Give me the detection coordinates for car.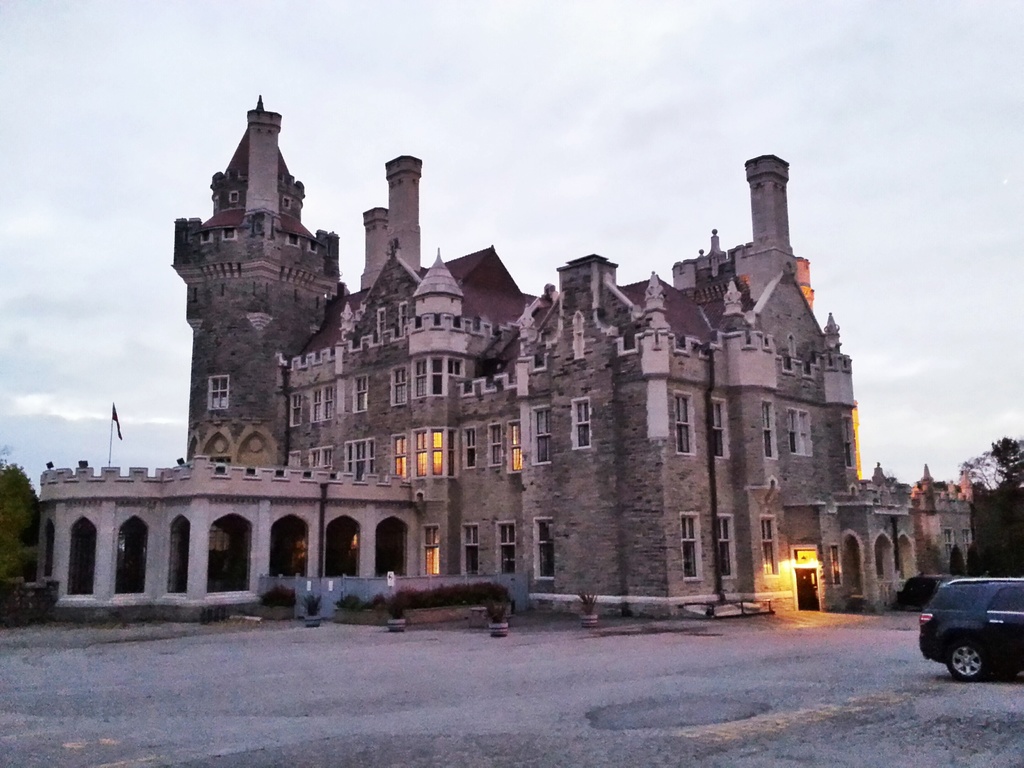
915,575,1023,689.
